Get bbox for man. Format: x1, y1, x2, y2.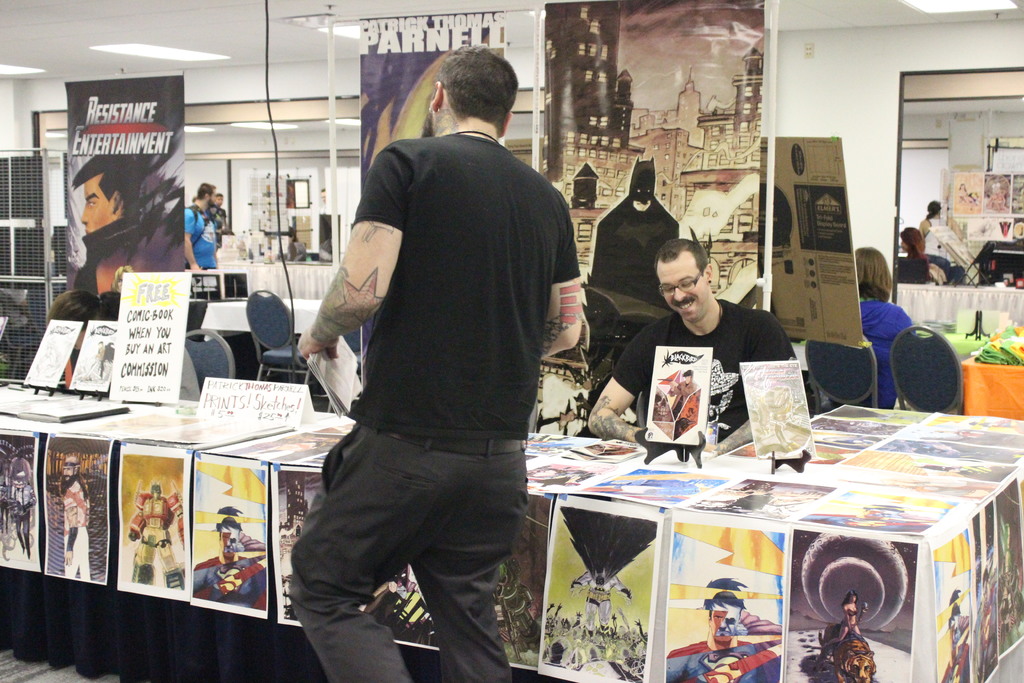
6, 475, 37, 559.
